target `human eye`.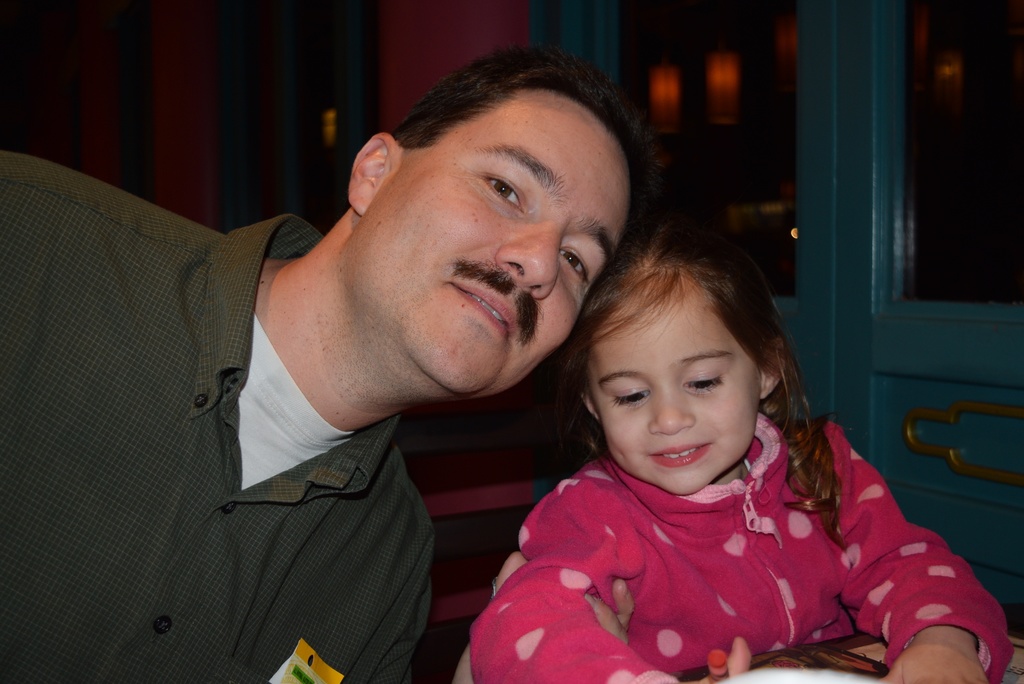
Target region: x1=609, y1=383, x2=653, y2=410.
